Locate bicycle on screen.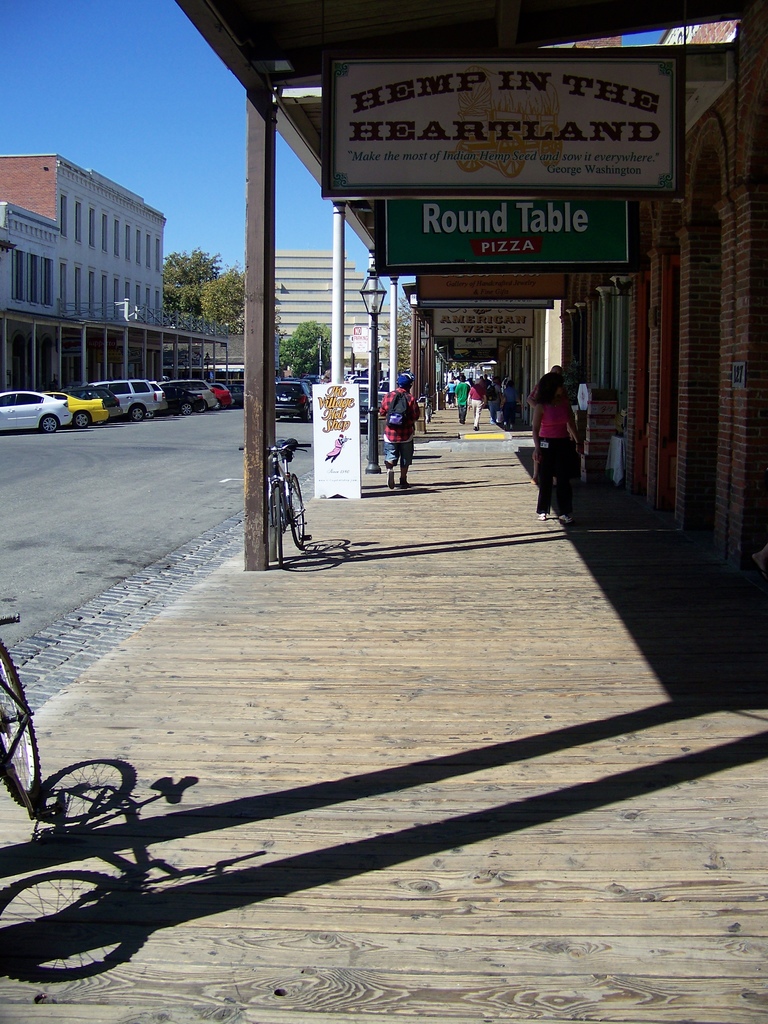
On screen at rect(0, 614, 50, 820).
